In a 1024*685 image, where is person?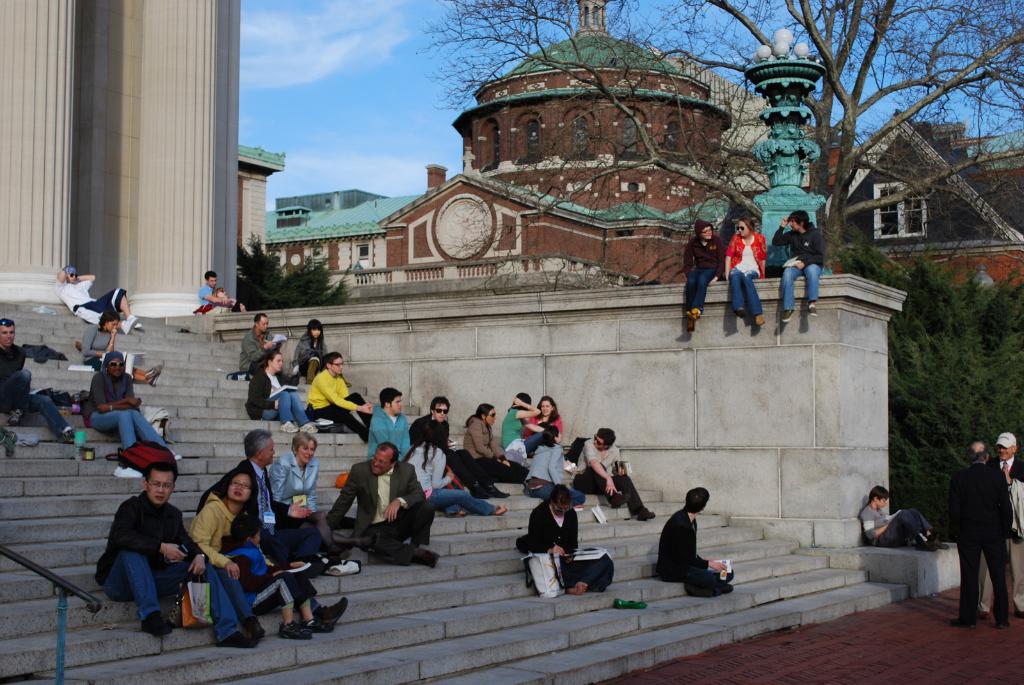
crop(512, 393, 547, 460).
